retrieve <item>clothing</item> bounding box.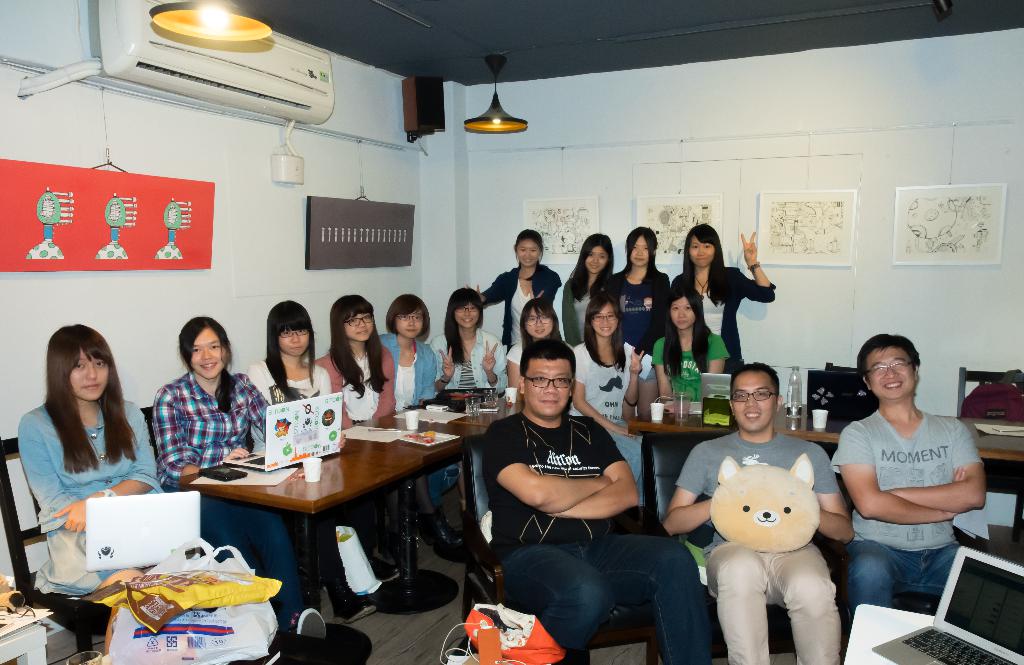
Bounding box: Rect(572, 340, 658, 502).
